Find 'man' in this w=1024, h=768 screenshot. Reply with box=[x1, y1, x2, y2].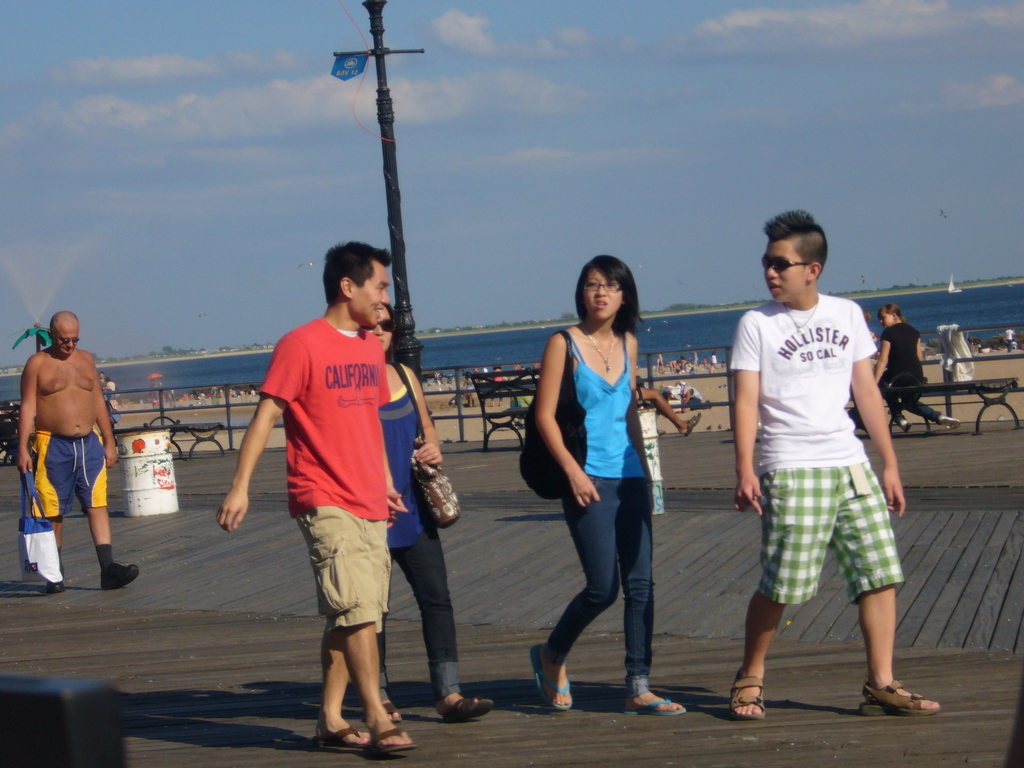
box=[730, 209, 941, 723].
